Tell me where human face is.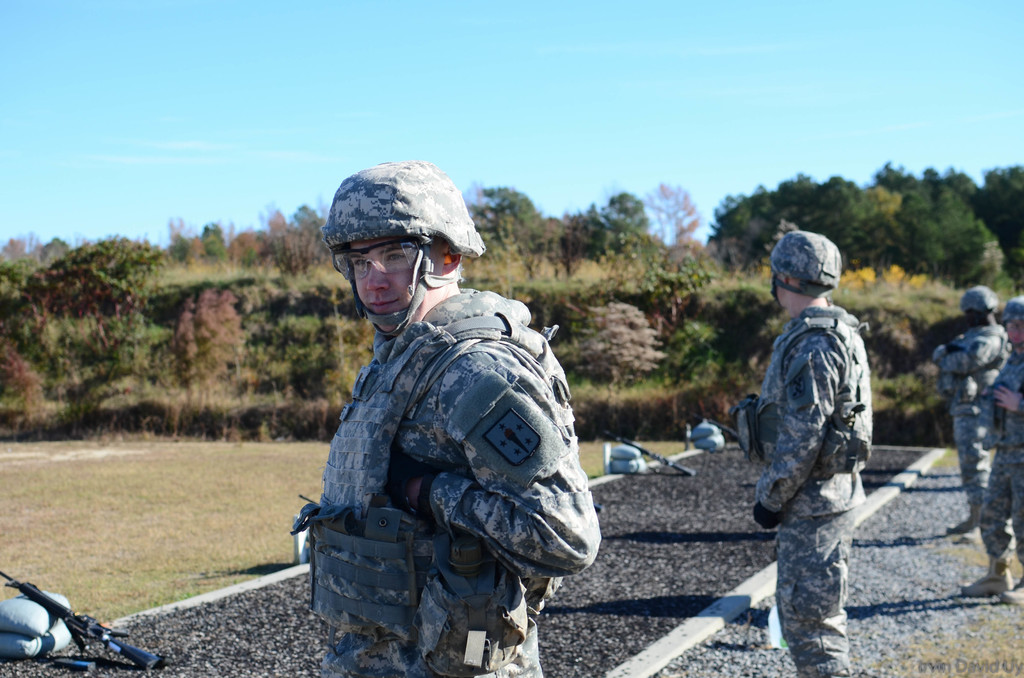
human face is at bbox(353, 241, 442, 331).
